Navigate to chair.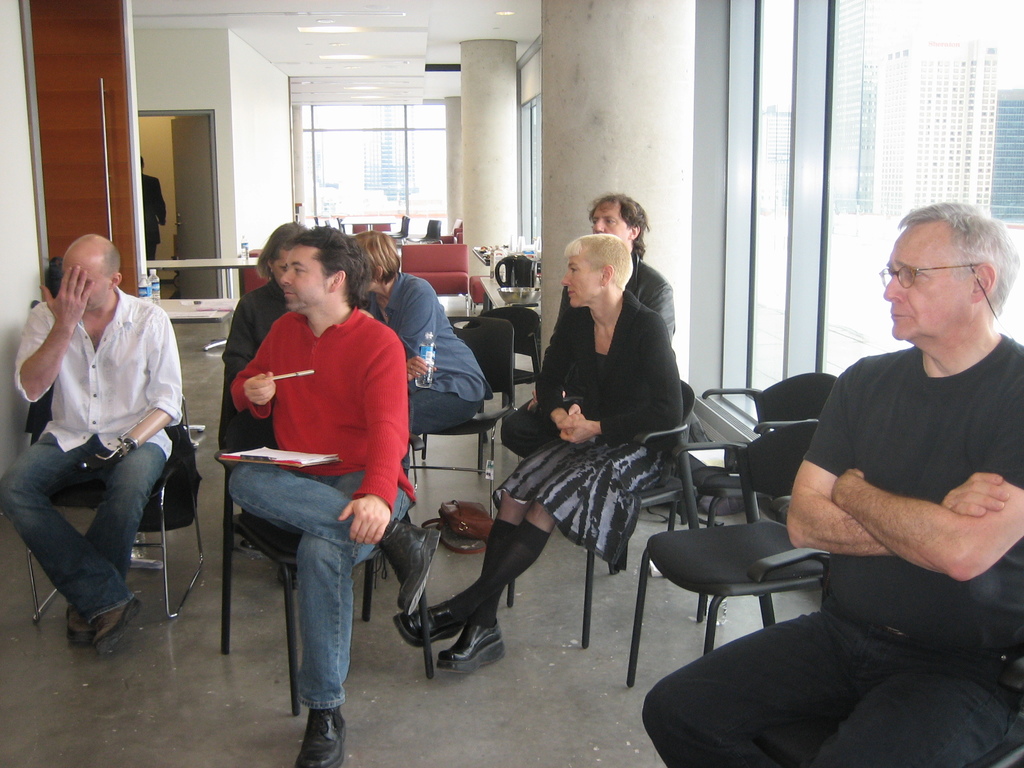
Navigation target: 467/309/542/452.
